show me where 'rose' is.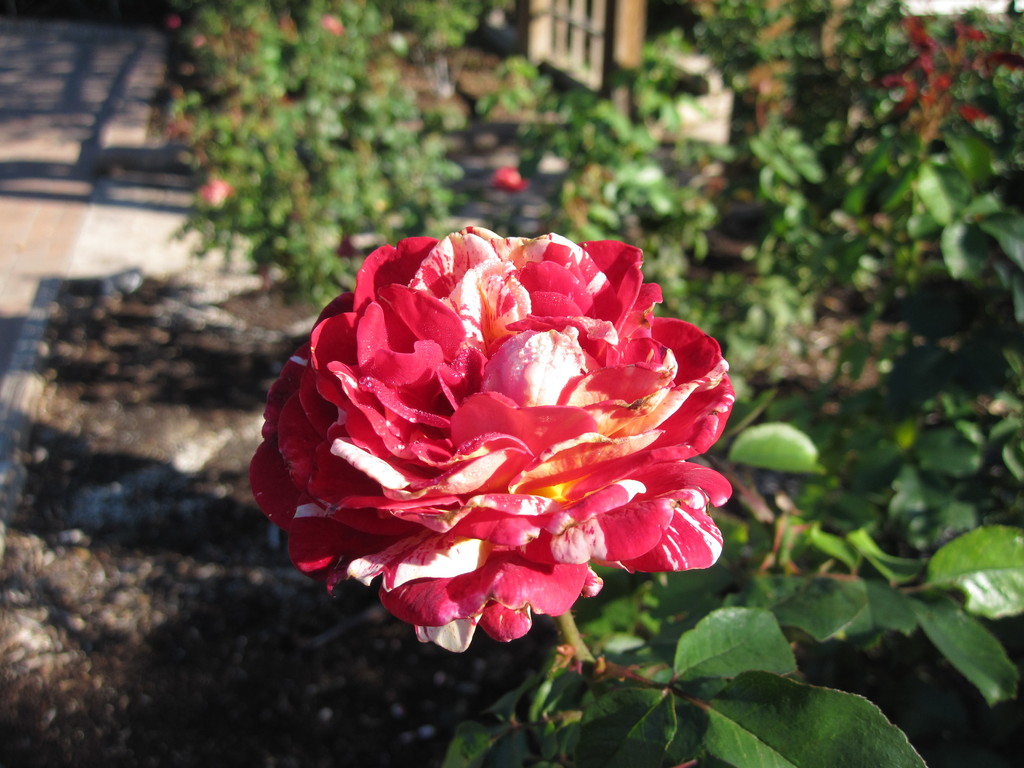
'rose' is at [243, 223, 733, 650].
